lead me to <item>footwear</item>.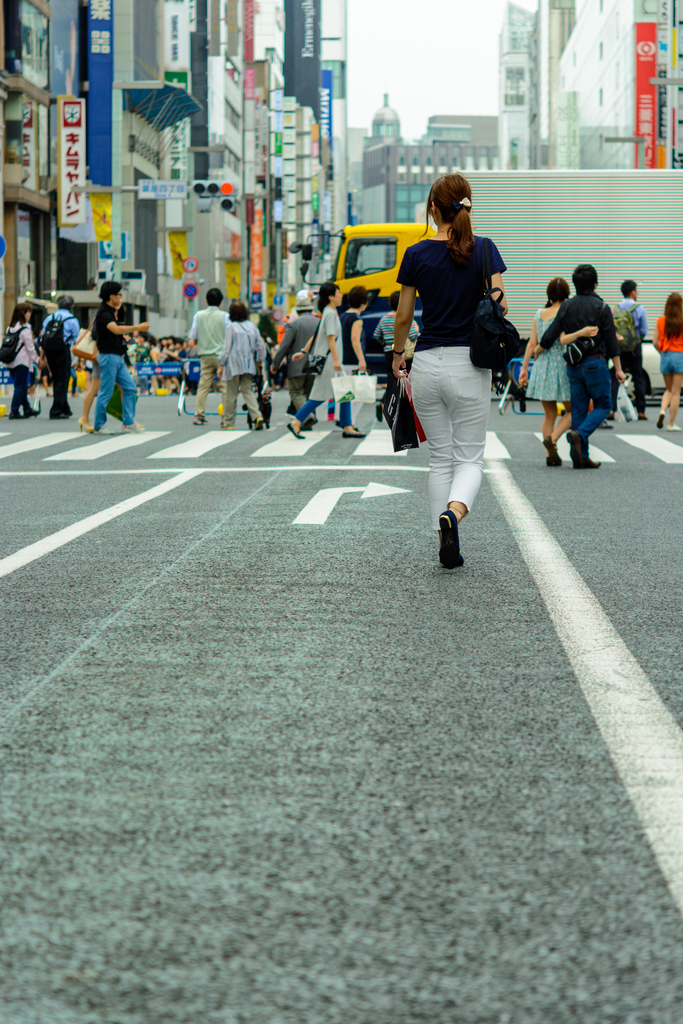
Lead to bbox(92, 426, 117, 435).
